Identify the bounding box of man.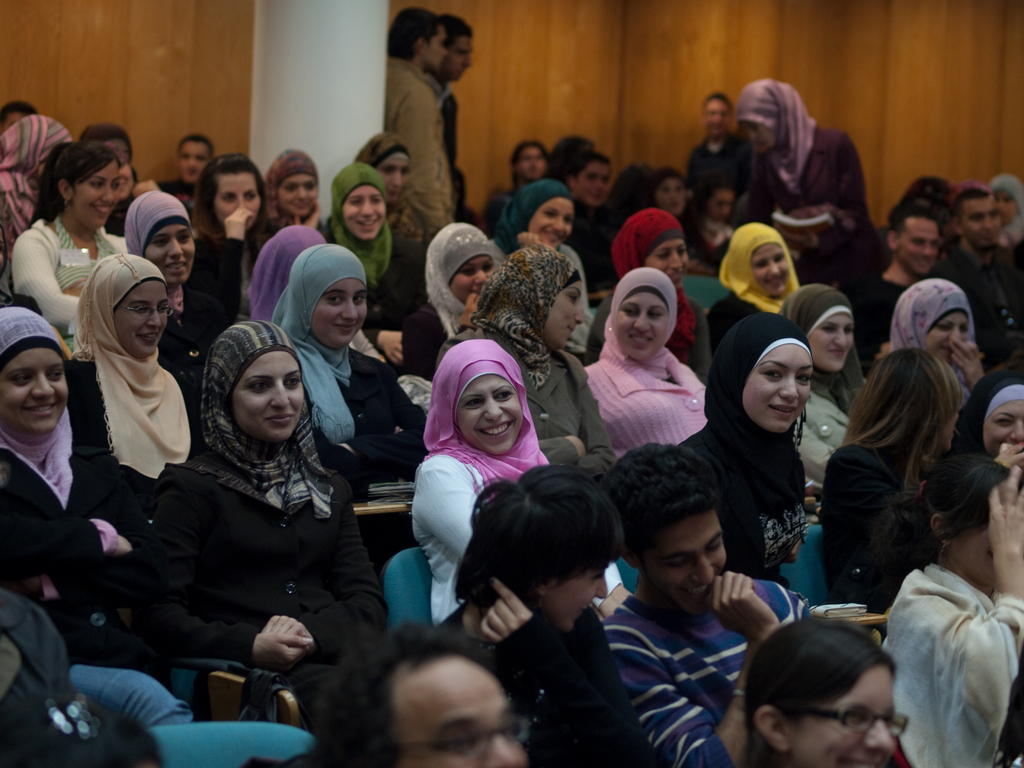
rect(320, 619, 530, 767).
